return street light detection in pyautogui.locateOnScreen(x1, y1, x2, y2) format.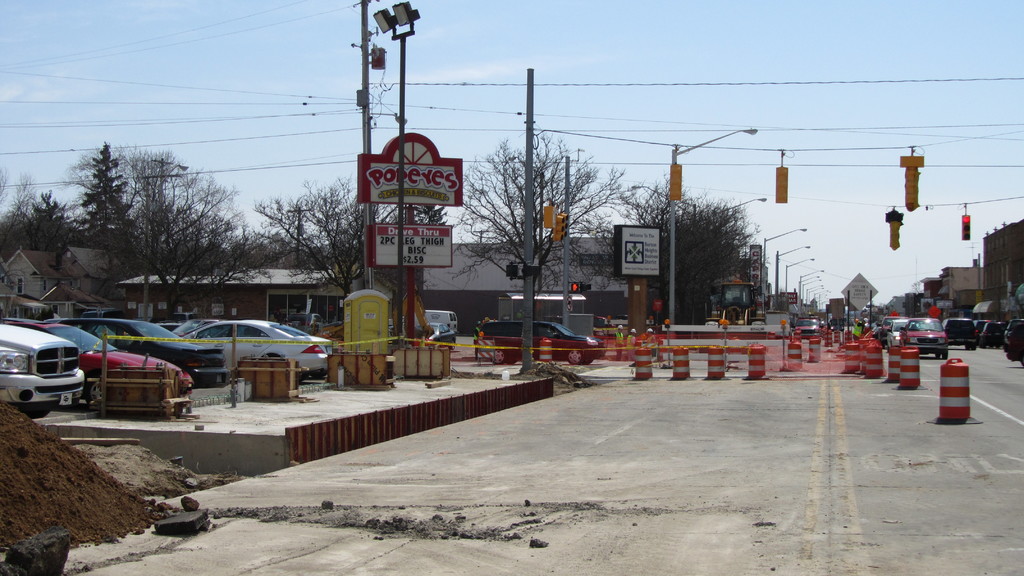
pyautogui.locateOnScreen(374, 0, 422, 343).
